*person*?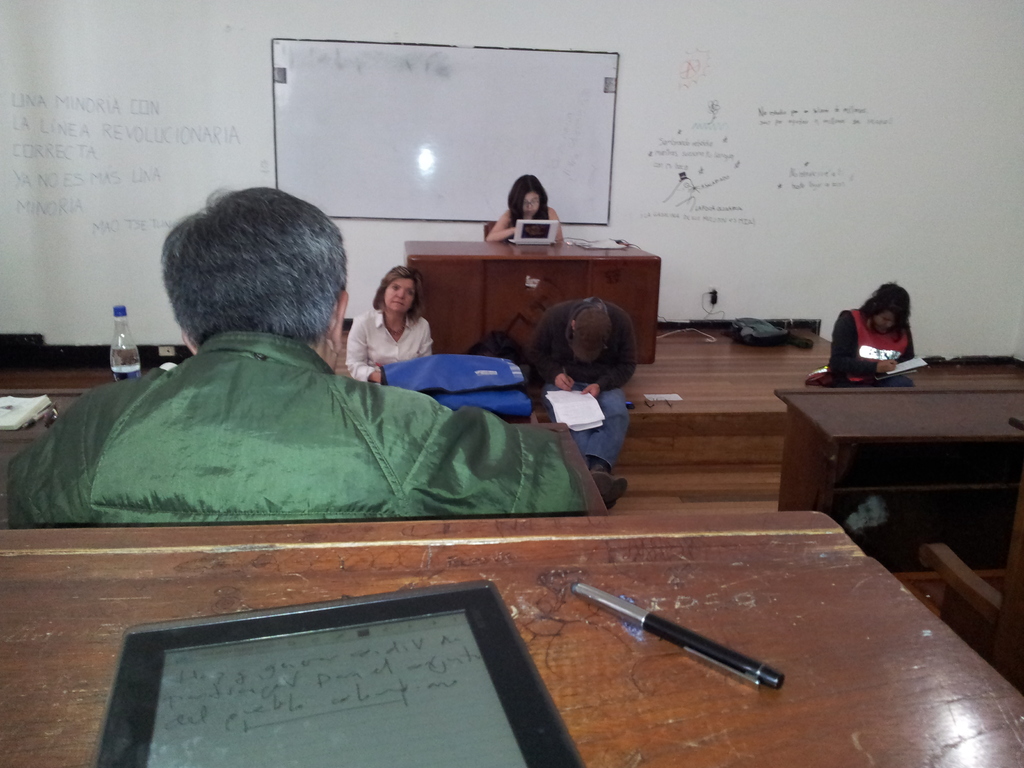
box(486, 173, 566, 245)
